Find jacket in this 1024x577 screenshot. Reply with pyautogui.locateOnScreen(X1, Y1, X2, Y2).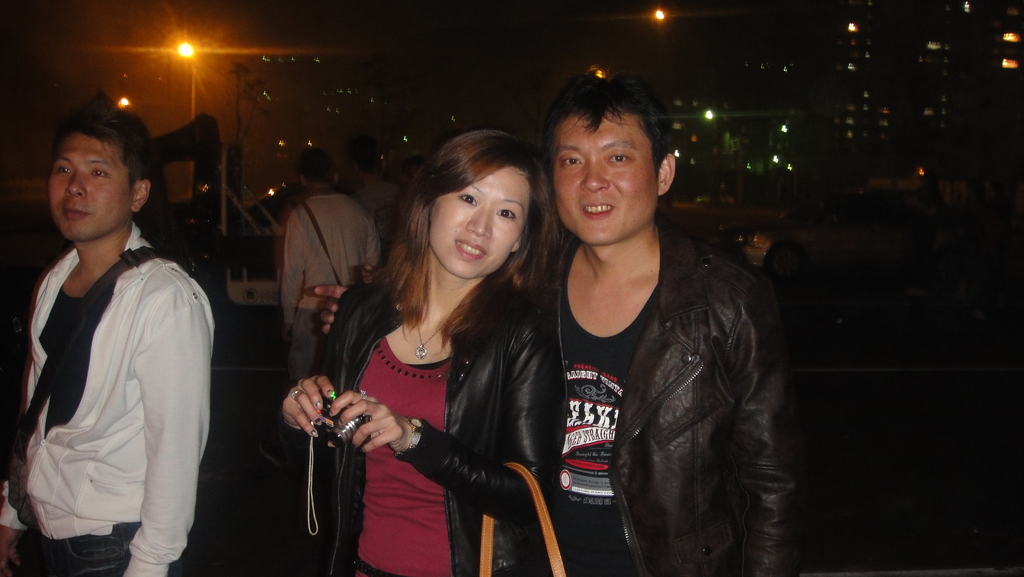
pyautogui.locateOnScreen(325, 277, 572, 576).
